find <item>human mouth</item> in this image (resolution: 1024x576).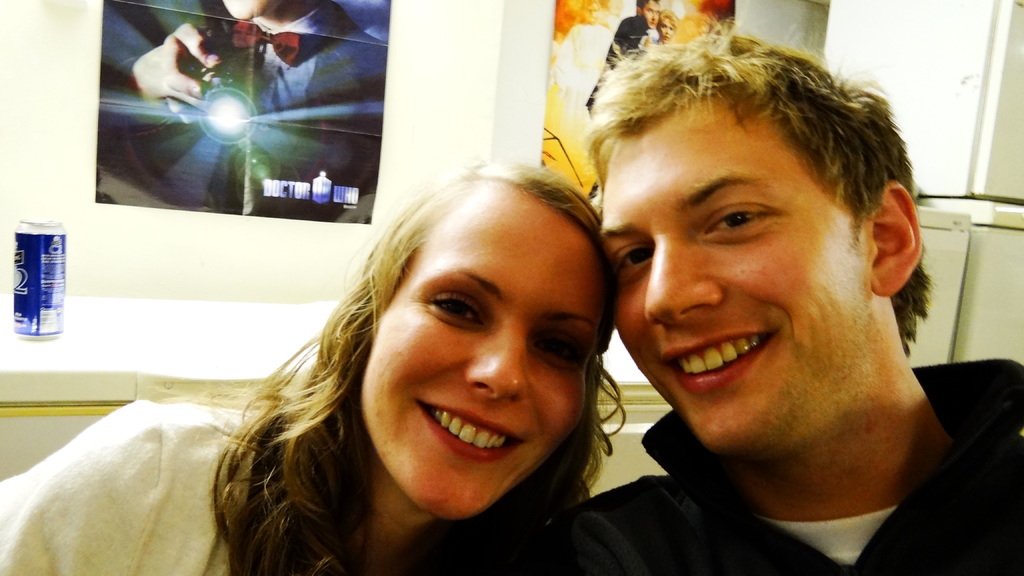
crop(423, 390, 533, 461).
